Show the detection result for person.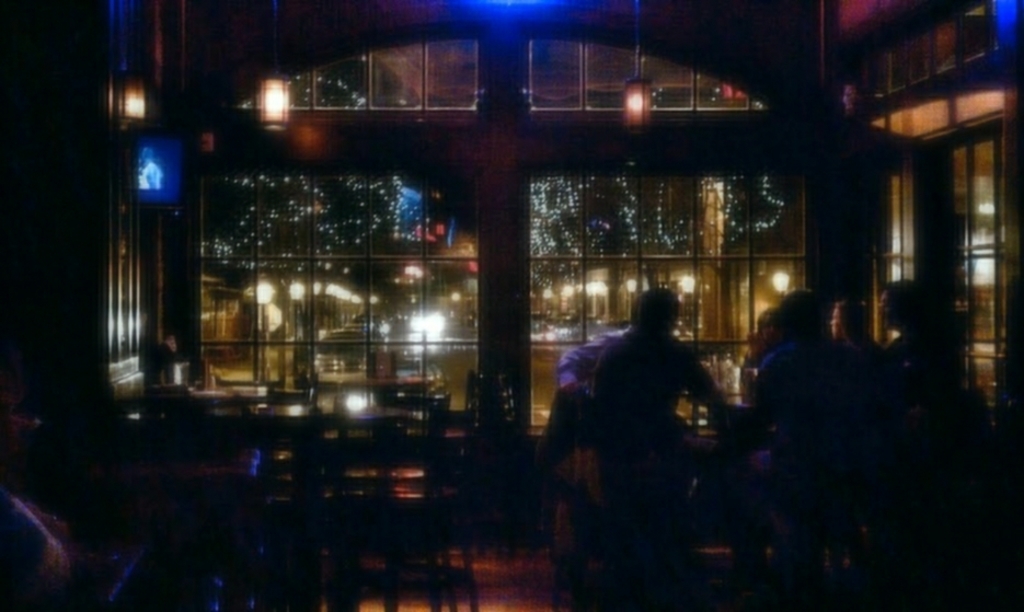
562/295/717/438.
